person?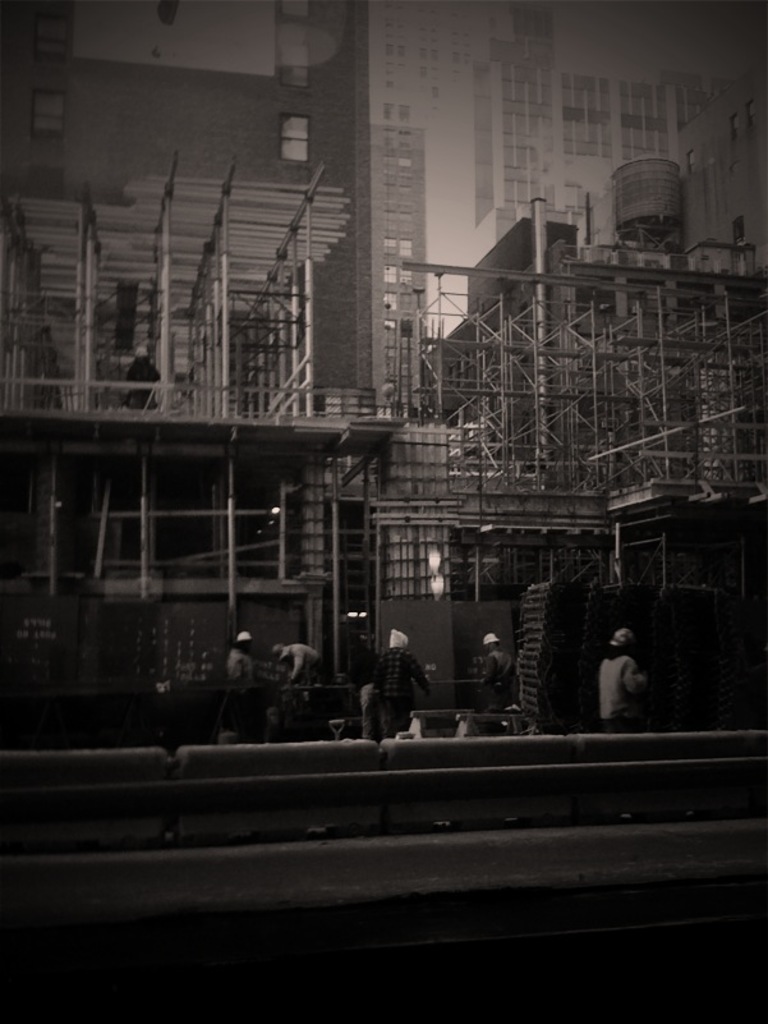
(x1=369, y1=625, x2=432, y2=734)
